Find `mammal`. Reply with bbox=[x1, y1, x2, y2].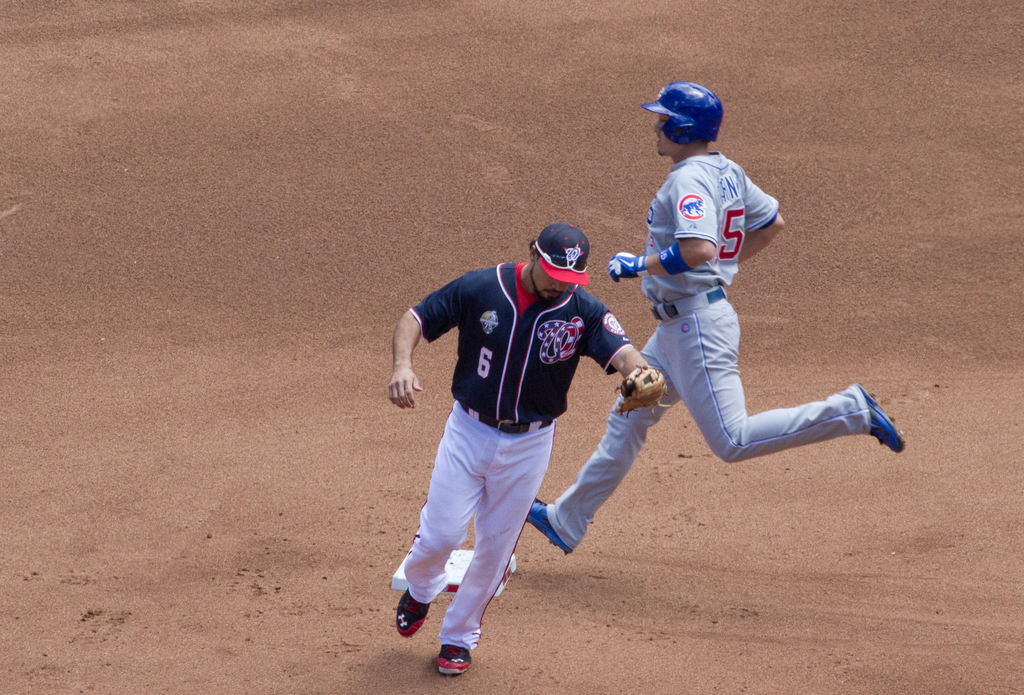
bbox=[385, 221, 666, 674].
